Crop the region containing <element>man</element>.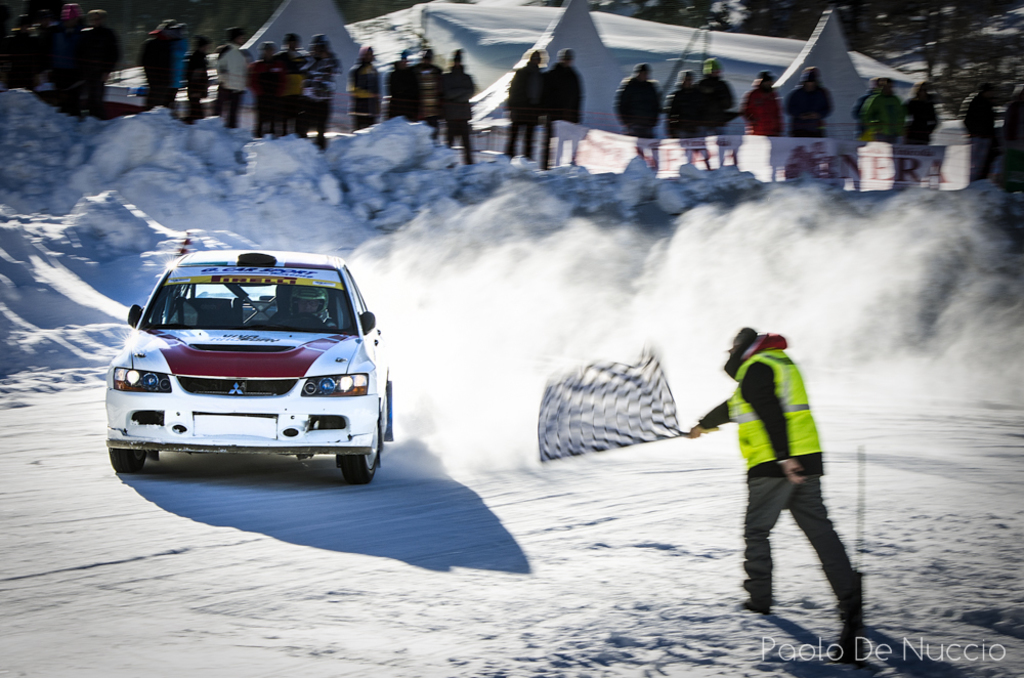
Crop region: bbox=[866, 78, 901, 137].
